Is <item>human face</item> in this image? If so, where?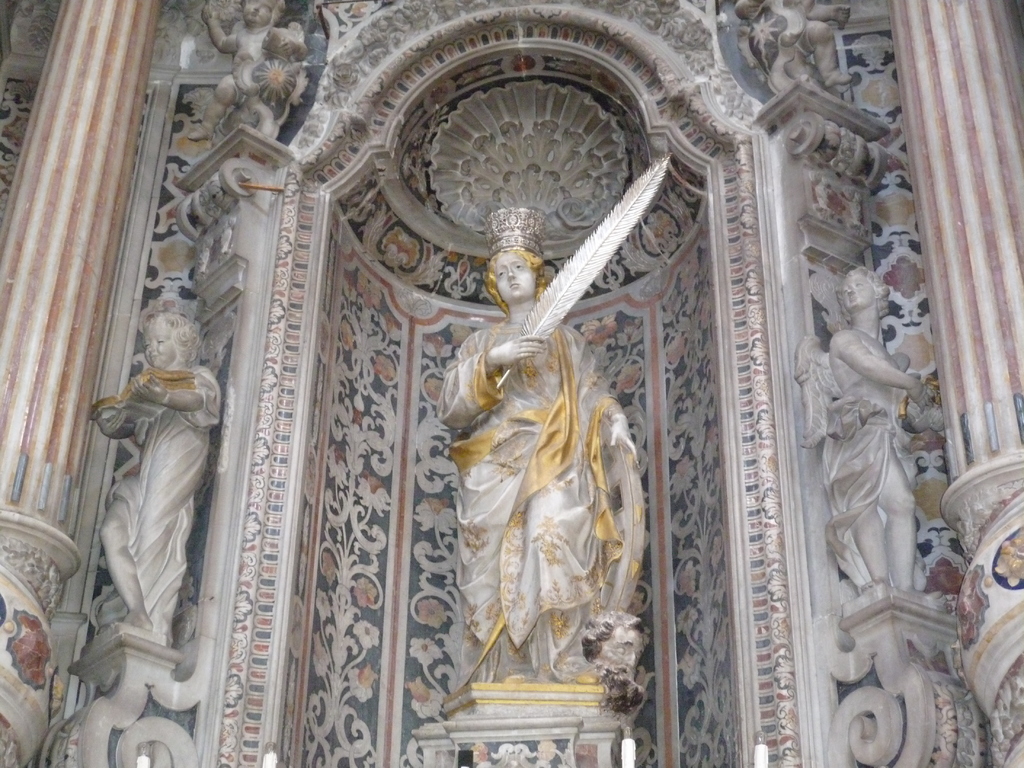
Yes, at bbox(482, 243, 539, 300).
